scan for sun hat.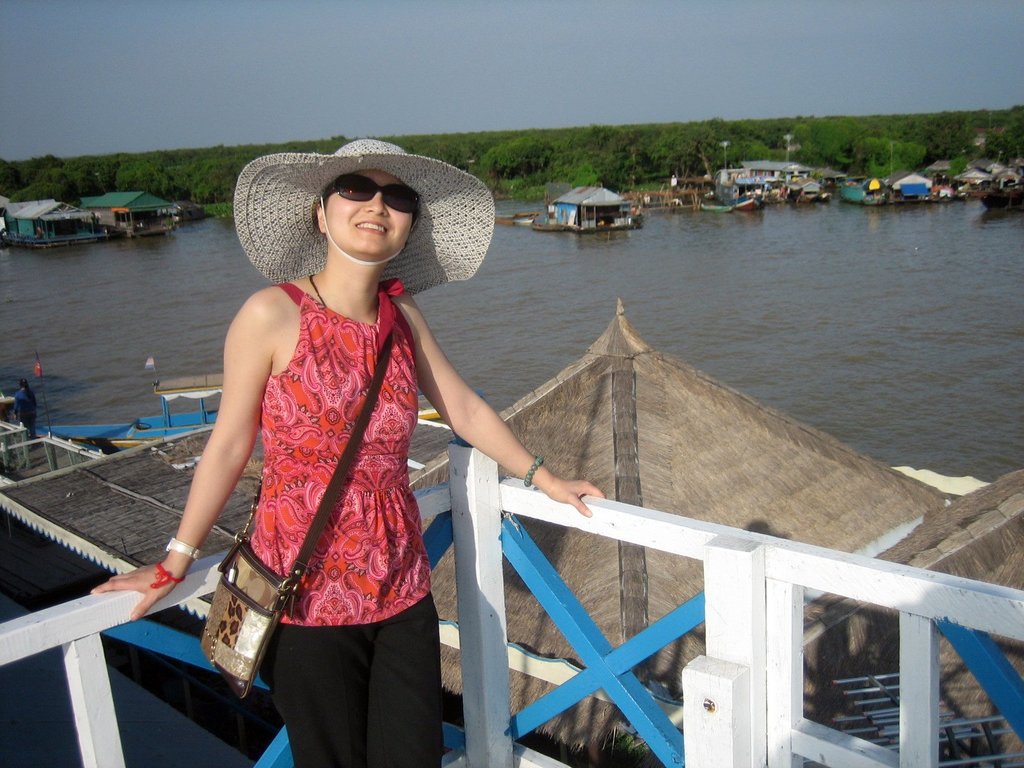
Scan result: x1=230, y1=137, x2=500, y2=298.
